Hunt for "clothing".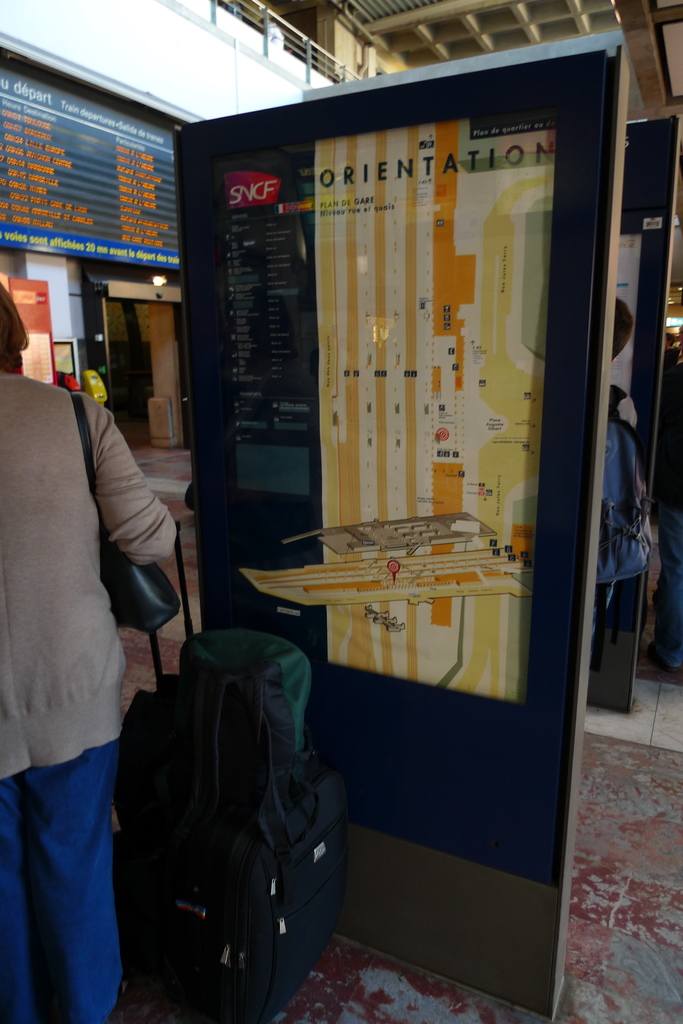
Hunted down at [0,374,176,1023].
